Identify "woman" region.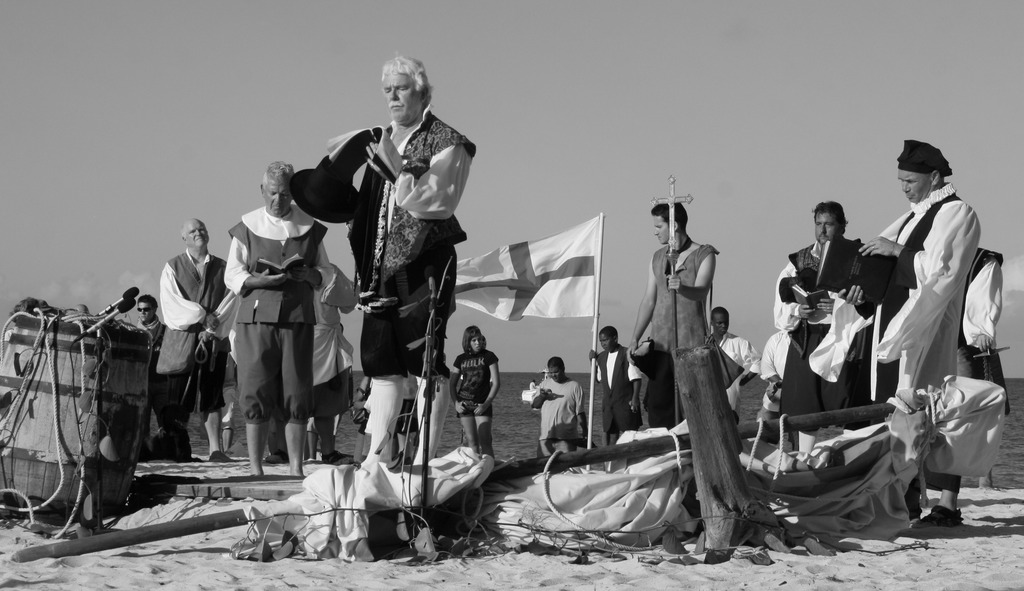
Region: l=448, t=325, r=498, b=460.
